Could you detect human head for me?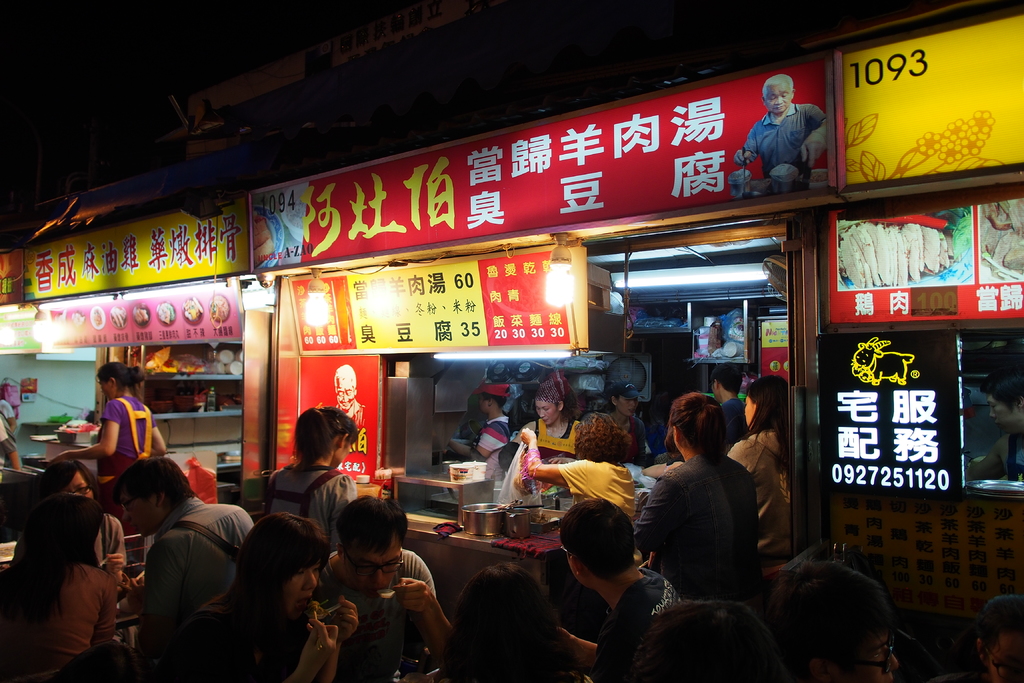
Detection result: <box>239,507,328,622</box>.
